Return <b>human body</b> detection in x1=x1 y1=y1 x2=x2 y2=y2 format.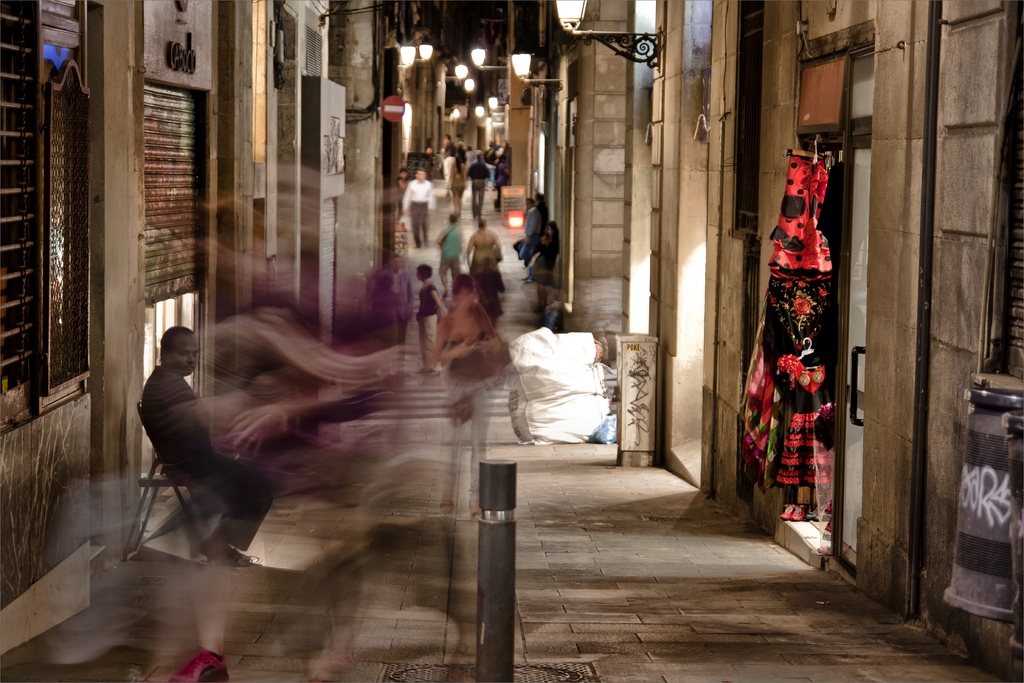
x1=120 y1=317 x2=256 y2=547.
